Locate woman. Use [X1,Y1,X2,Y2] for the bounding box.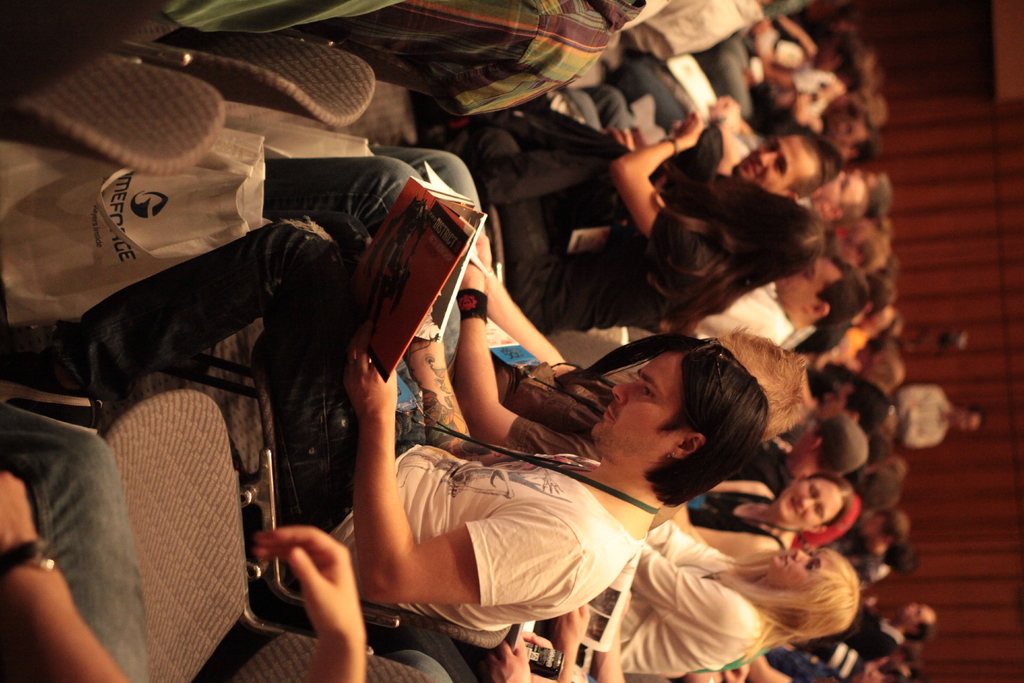
[674,467,865,566].
